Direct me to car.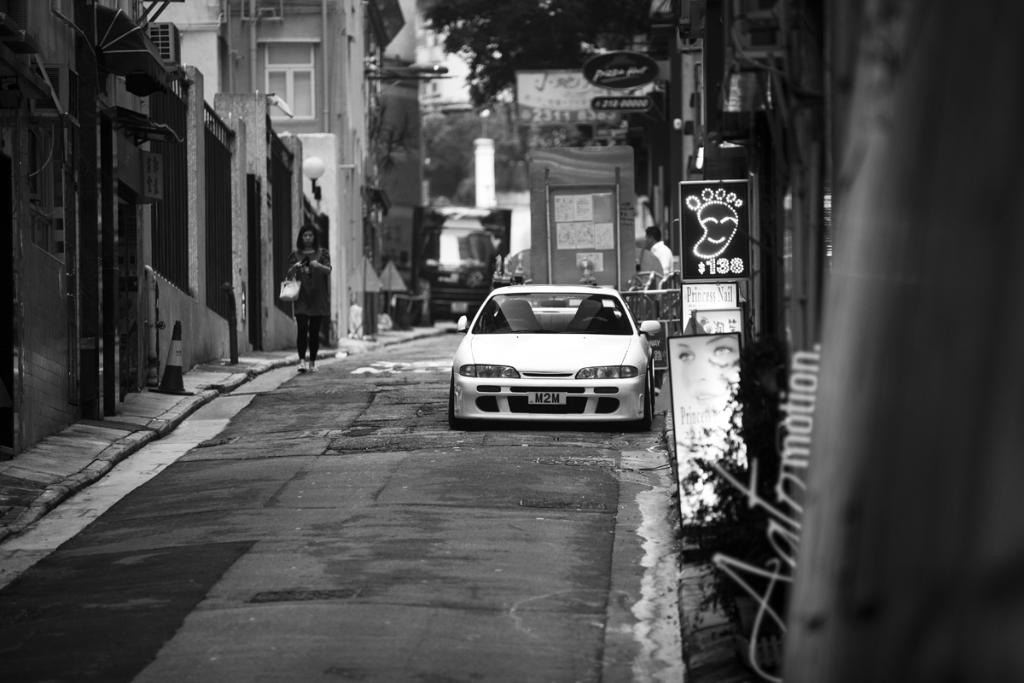
Direction: pyautogui.locateOnScreen(451, 287, 660, 423).
